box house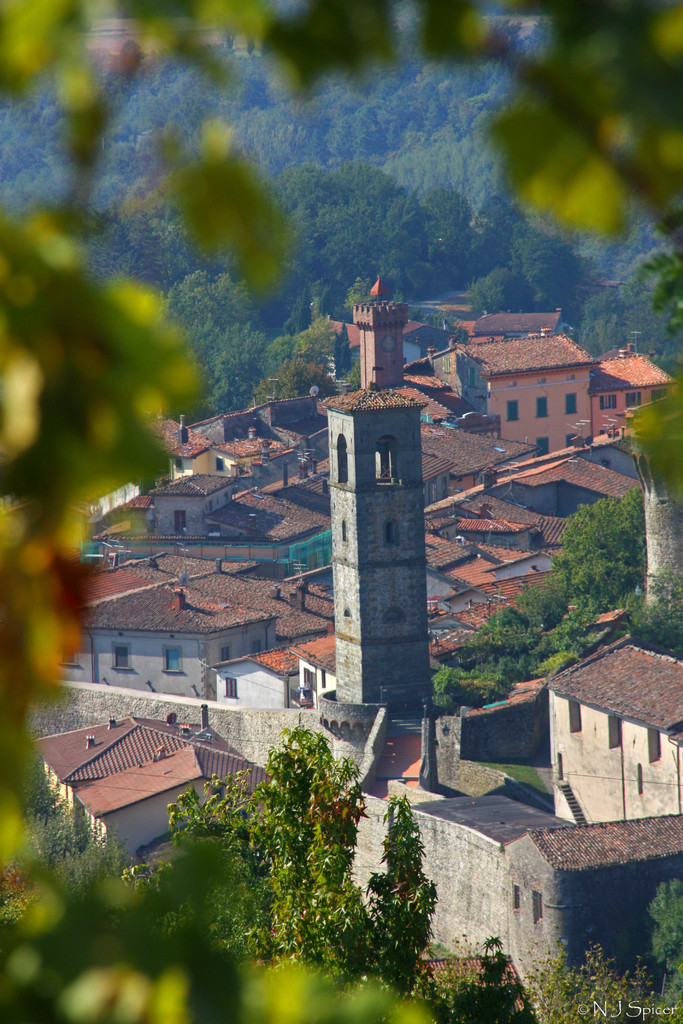
rect(428, 548, 498, 589)
